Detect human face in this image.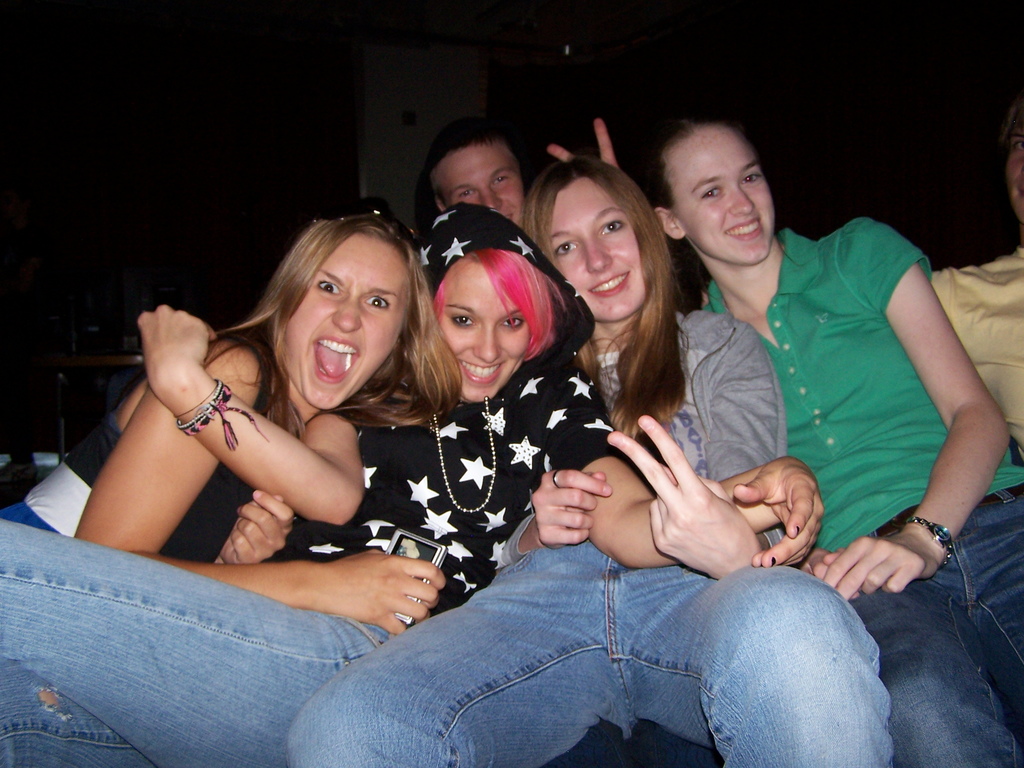
Detection: BBox(1007, 114, 1023, 221).
